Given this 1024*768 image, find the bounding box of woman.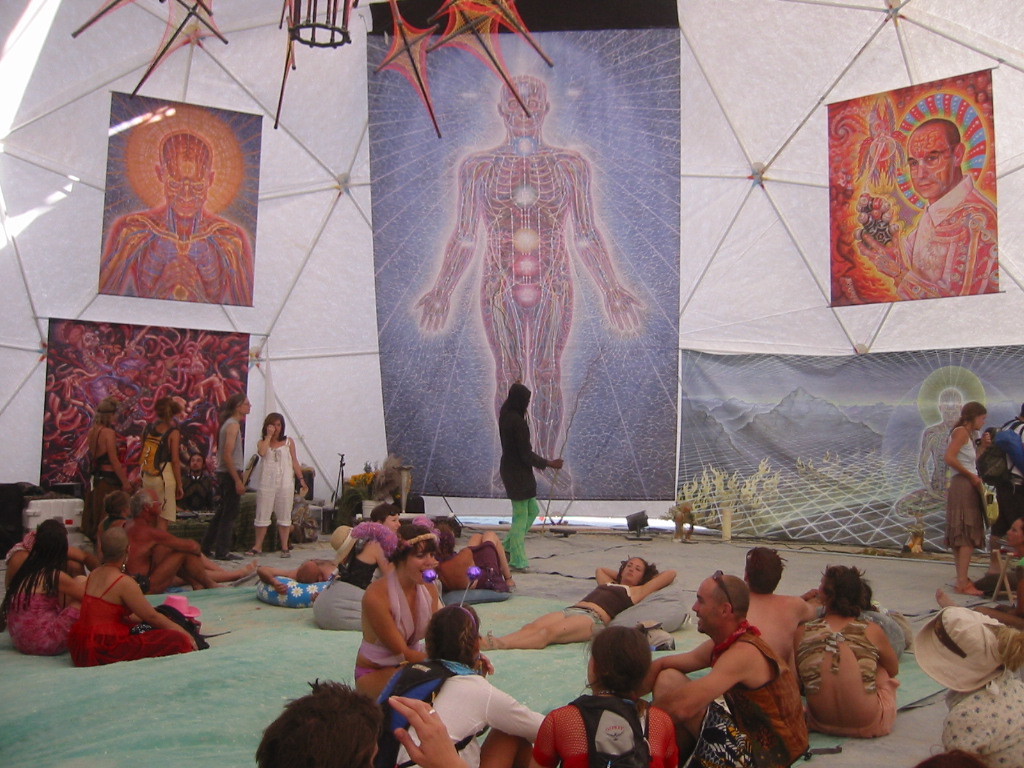
[x1=104, y1=486, x2=140, y2=558].
